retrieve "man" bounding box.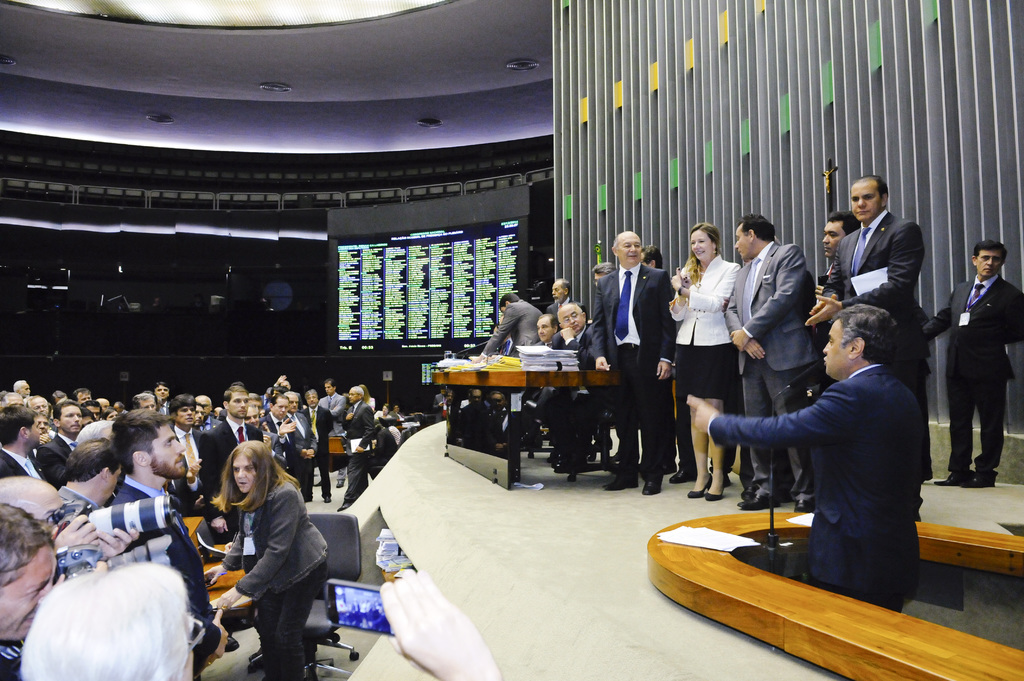
Bounding box: Rect(531, 308, 613, 474).
